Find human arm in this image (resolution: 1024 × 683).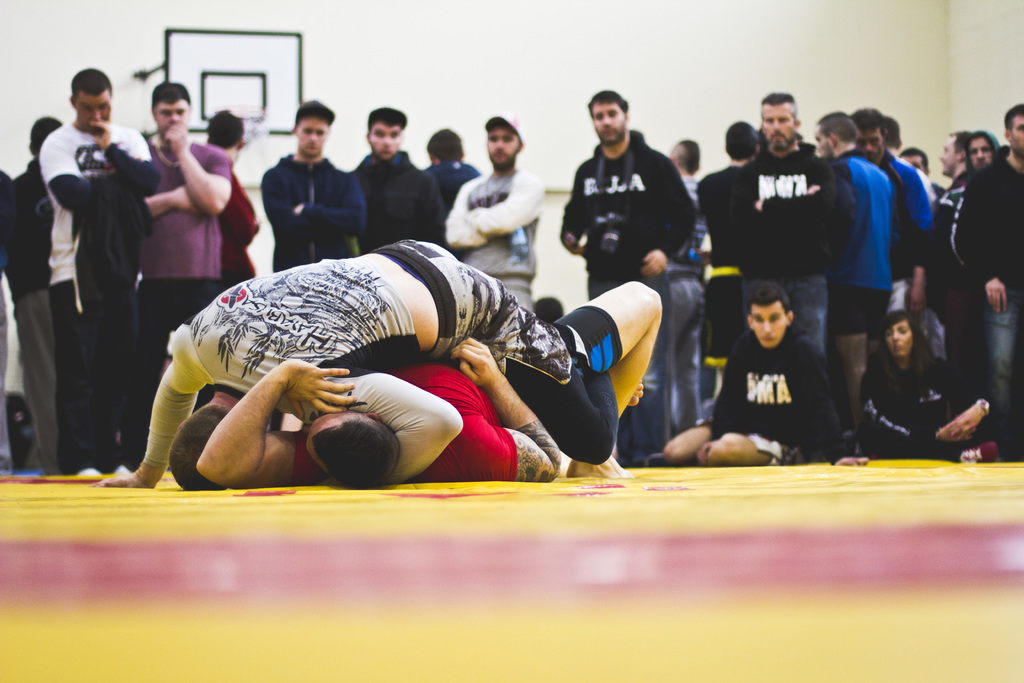
x1=145, y1=172, x2=222, y2=222.
